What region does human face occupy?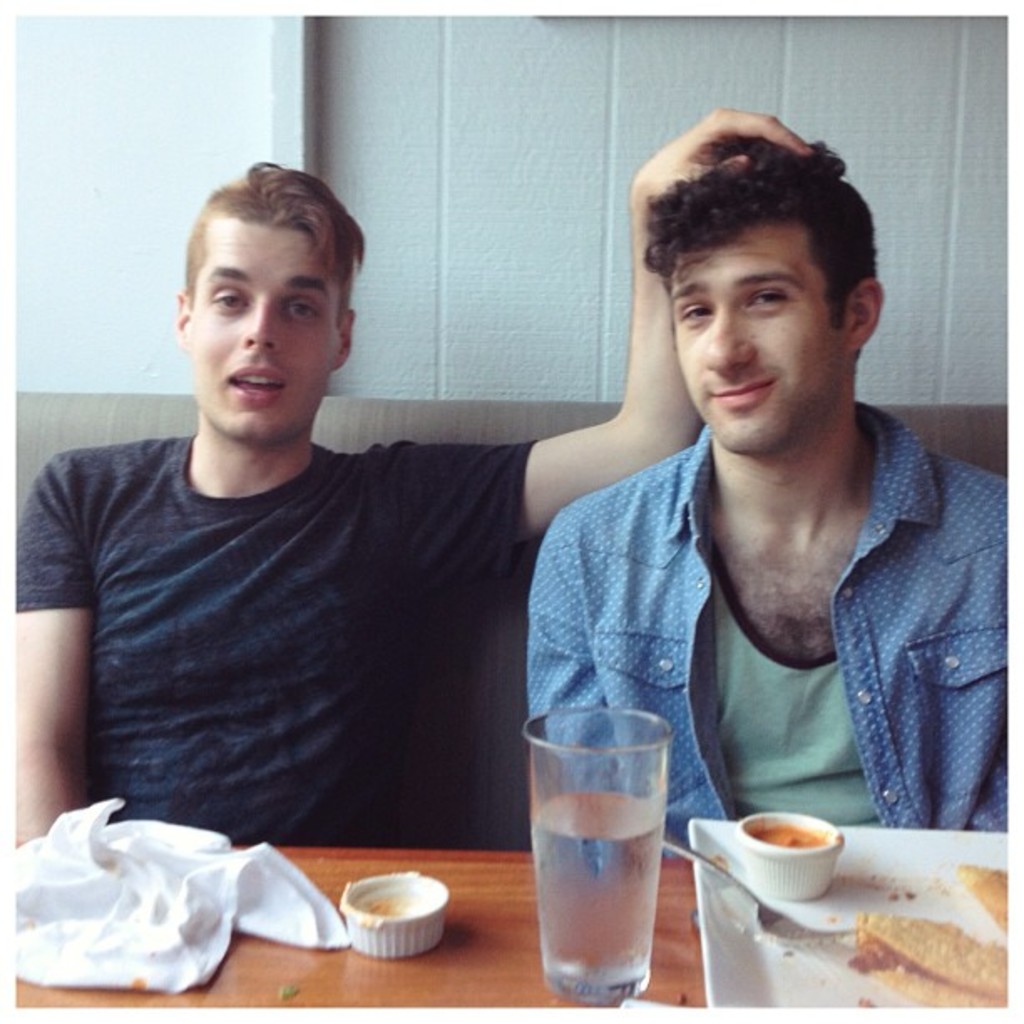
region(659, 202, 832, 455).
